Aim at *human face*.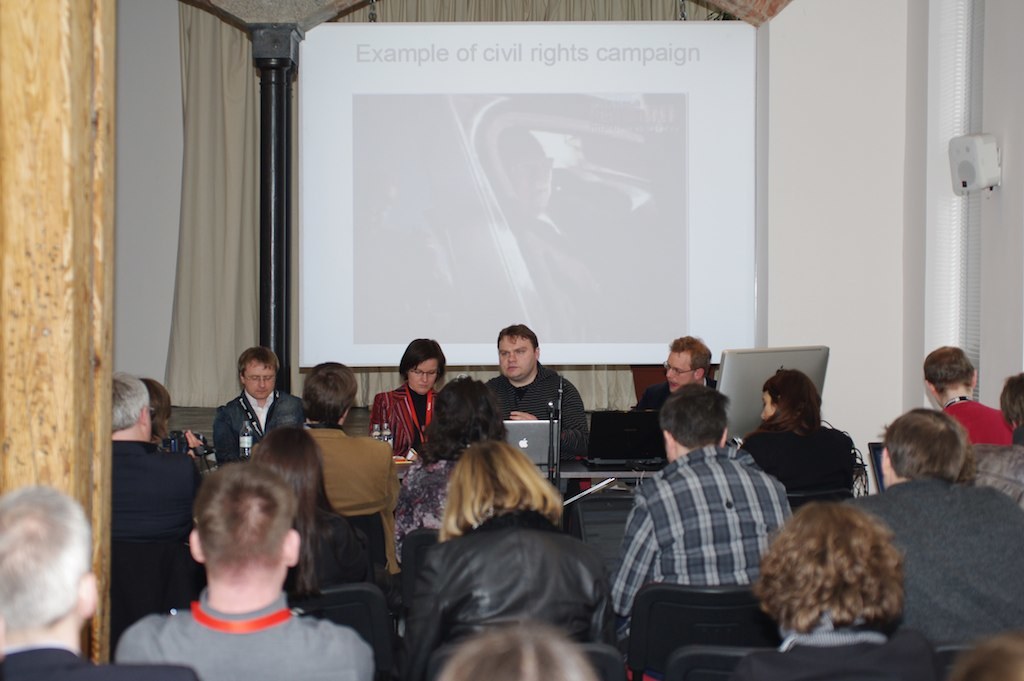
Aimed at left=408, top=354, right=441, bottom=394.
